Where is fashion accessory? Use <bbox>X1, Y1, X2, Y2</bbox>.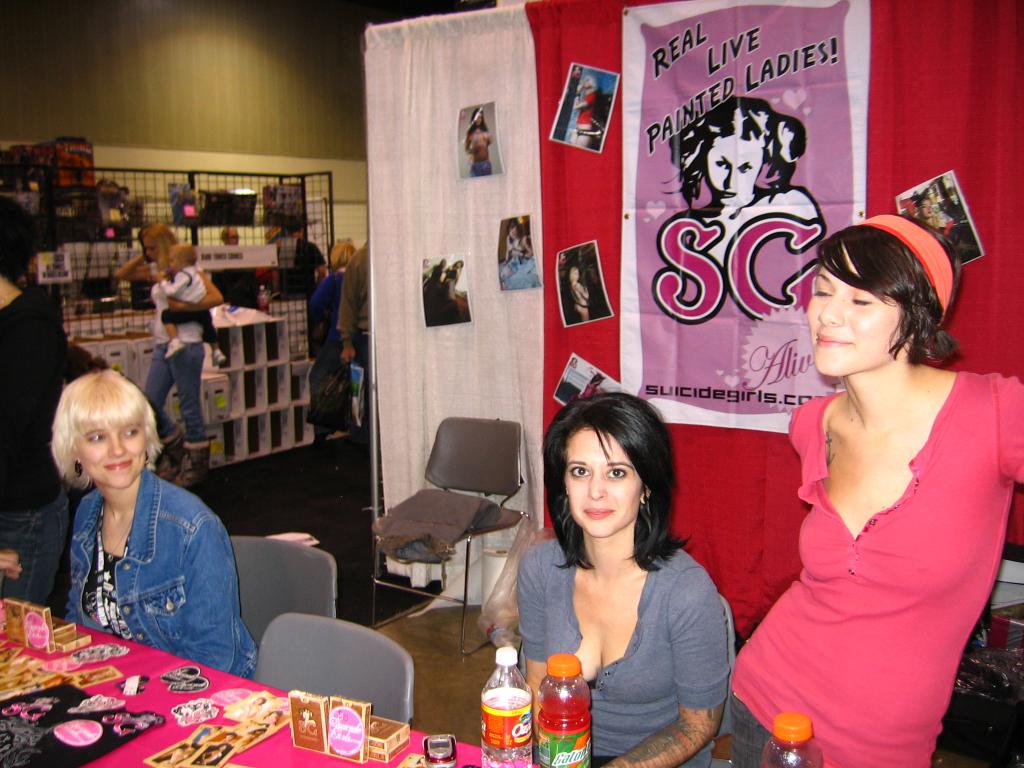
<bbox>154, 423, 181, 484</bbox>.
